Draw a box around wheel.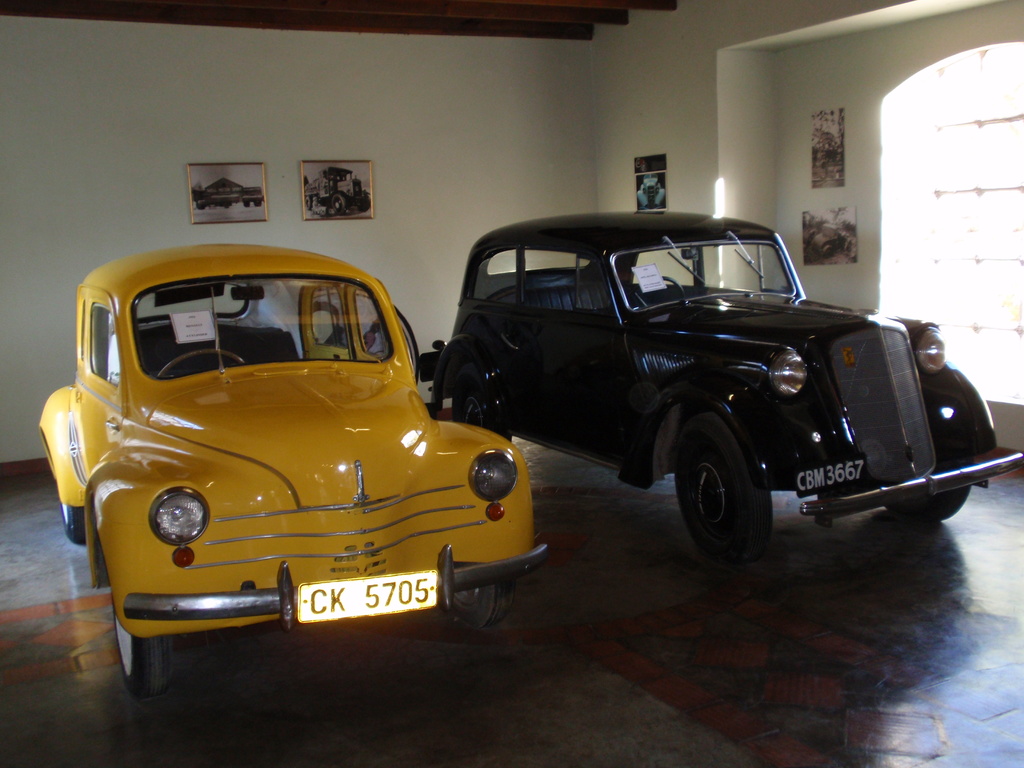
<box>106,590,174,701</box>.
